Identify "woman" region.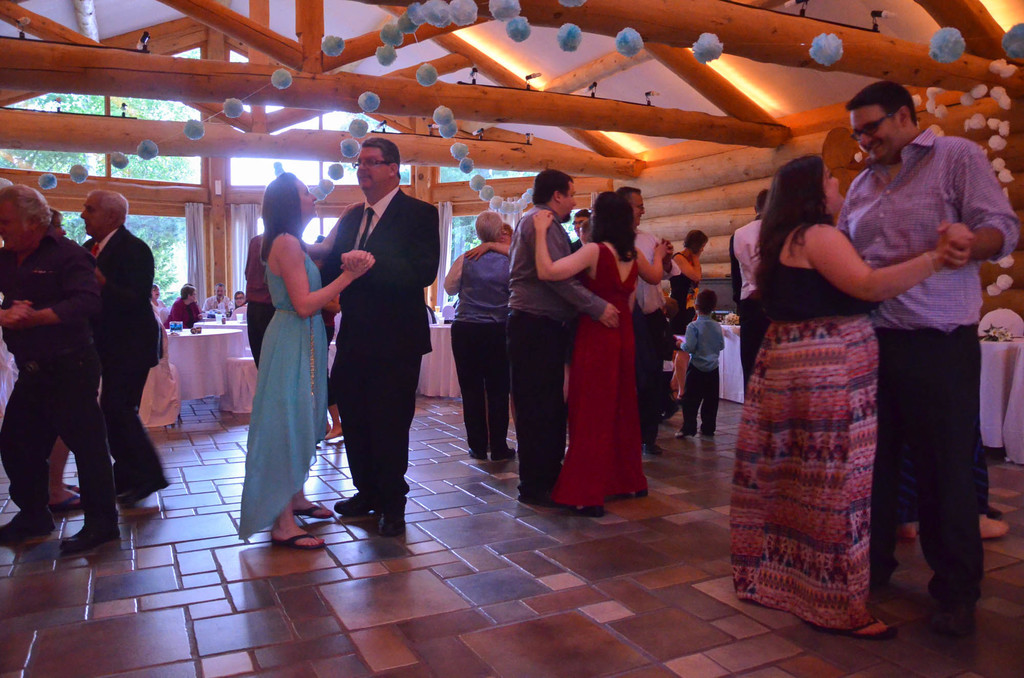
Region: <region>166, 289, 205, 323</region>.
